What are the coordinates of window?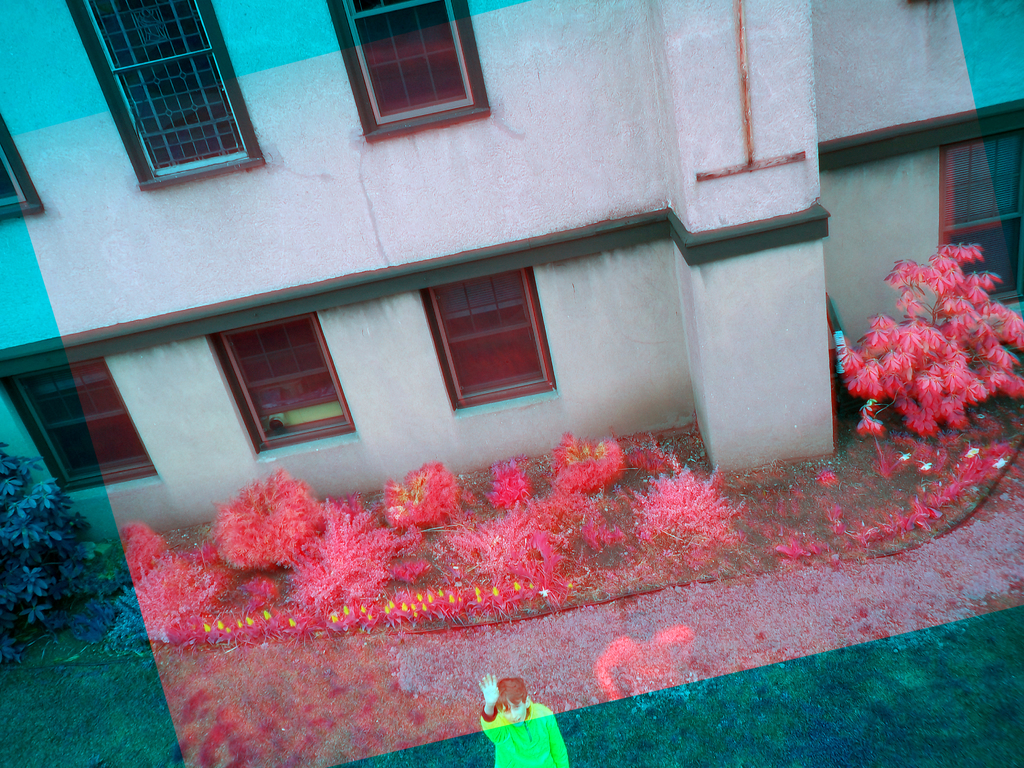
202 314 361 468.
